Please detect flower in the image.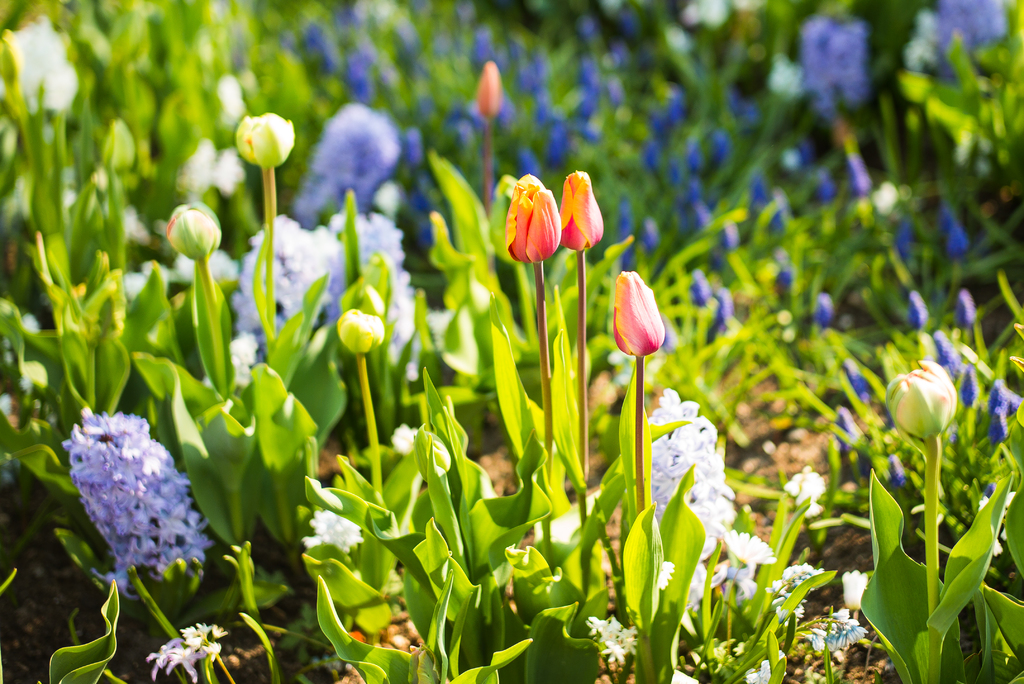
BBox(612, 270, 668, 363).
